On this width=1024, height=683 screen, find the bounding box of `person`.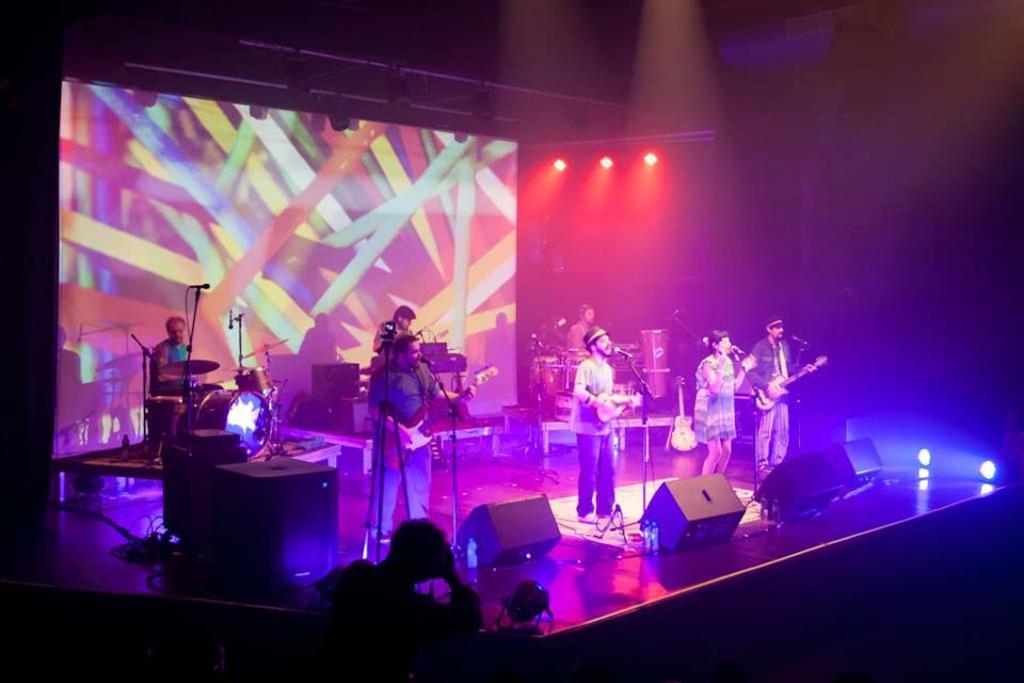
Bounding box: bbox(740, 315, 819, 480).
